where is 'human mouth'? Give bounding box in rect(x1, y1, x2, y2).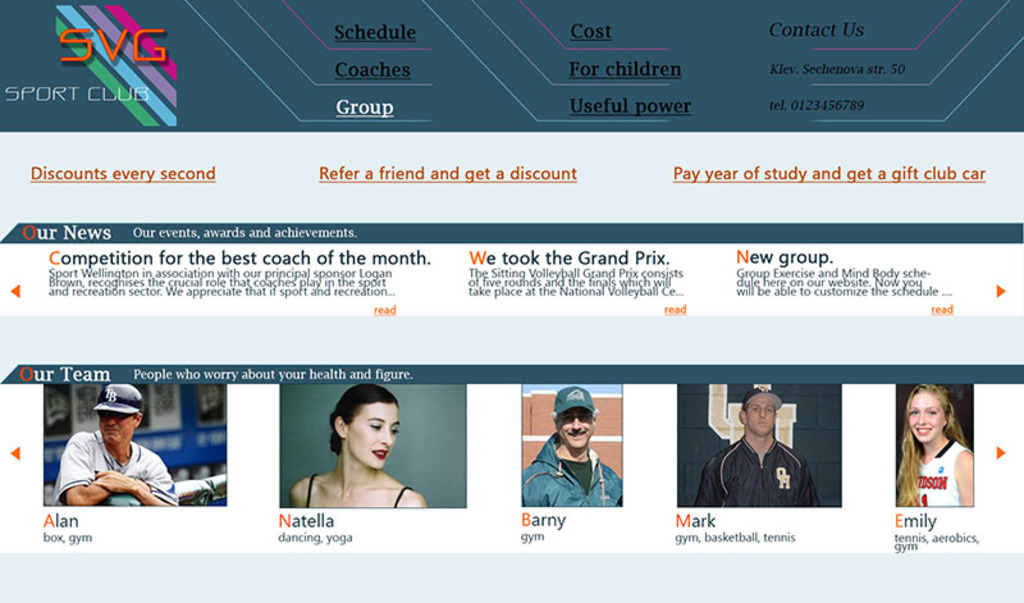
rect(755, 416, 769, 435).
